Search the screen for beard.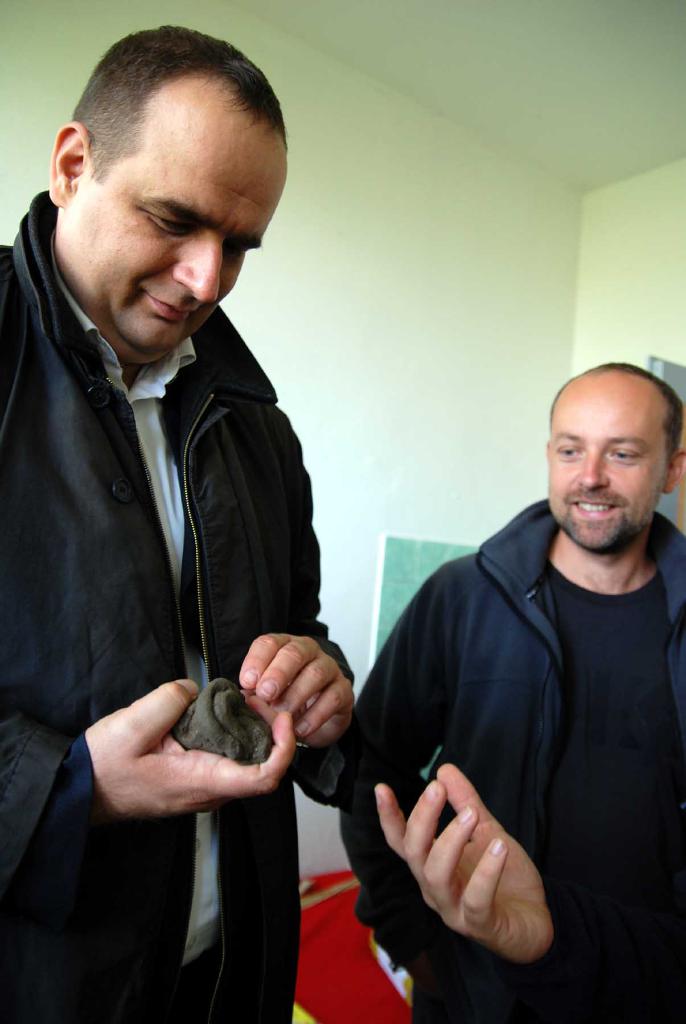
Found at (left=544, top=480, right=666, bottom=556).
